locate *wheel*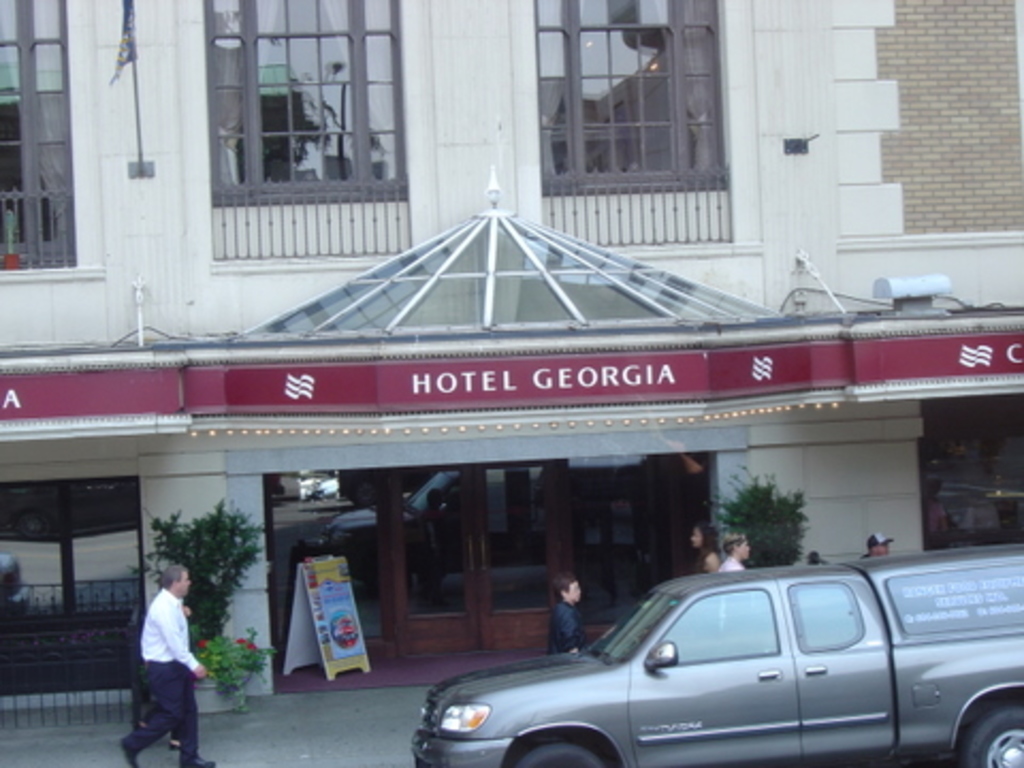
bbox(514, 736, 617, 766)
